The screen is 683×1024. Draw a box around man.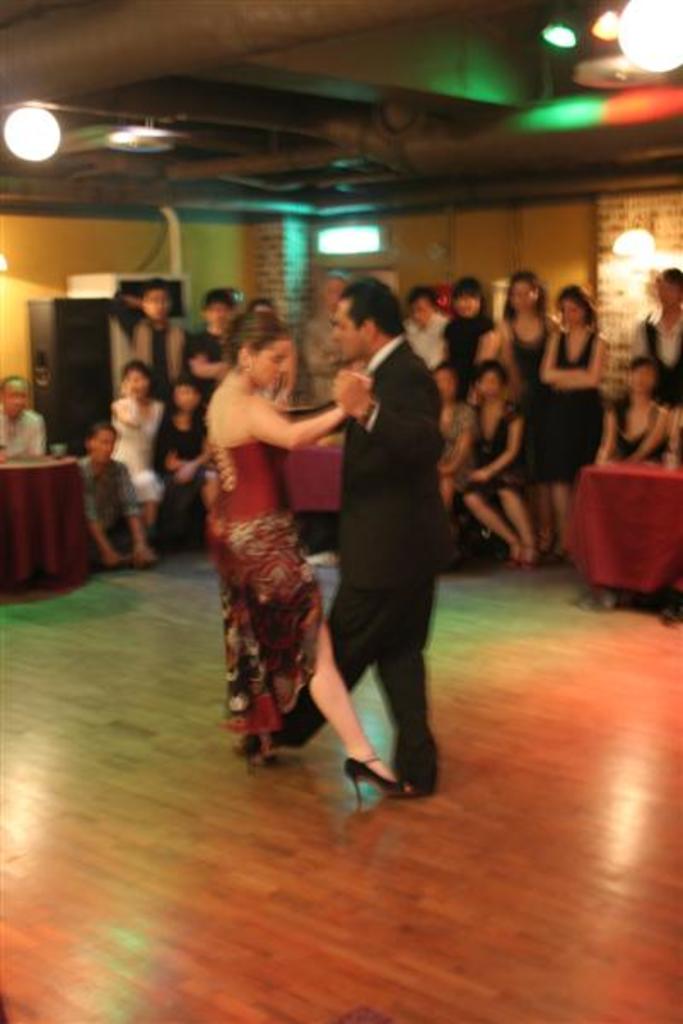
<bbox>627, 265, 681, 406</bbox>.
